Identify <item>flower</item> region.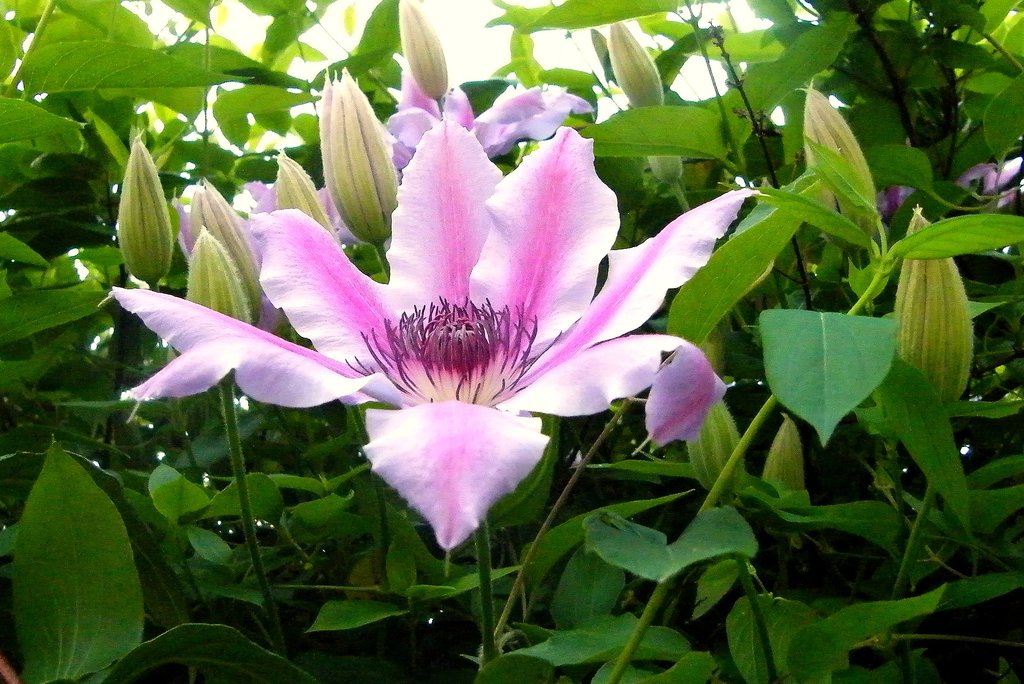
Region: <bbox>701, 326, 724, 380</bbox>.
